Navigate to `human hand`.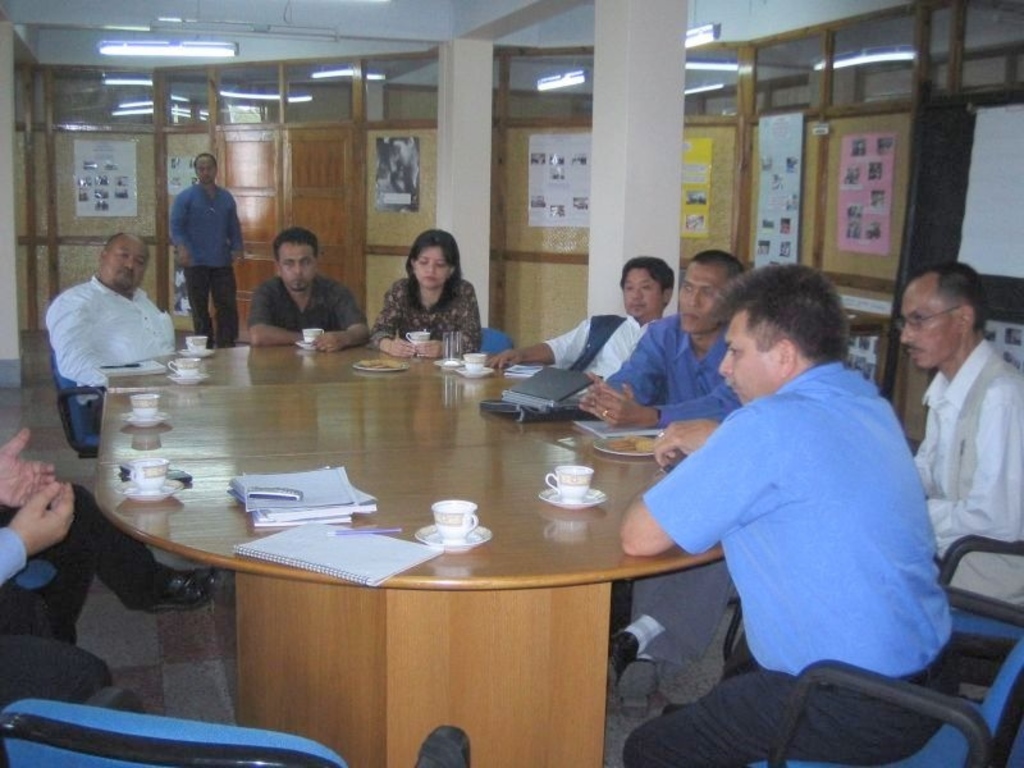
Navigation target: <region>310, 332, 348, 356</region>.
